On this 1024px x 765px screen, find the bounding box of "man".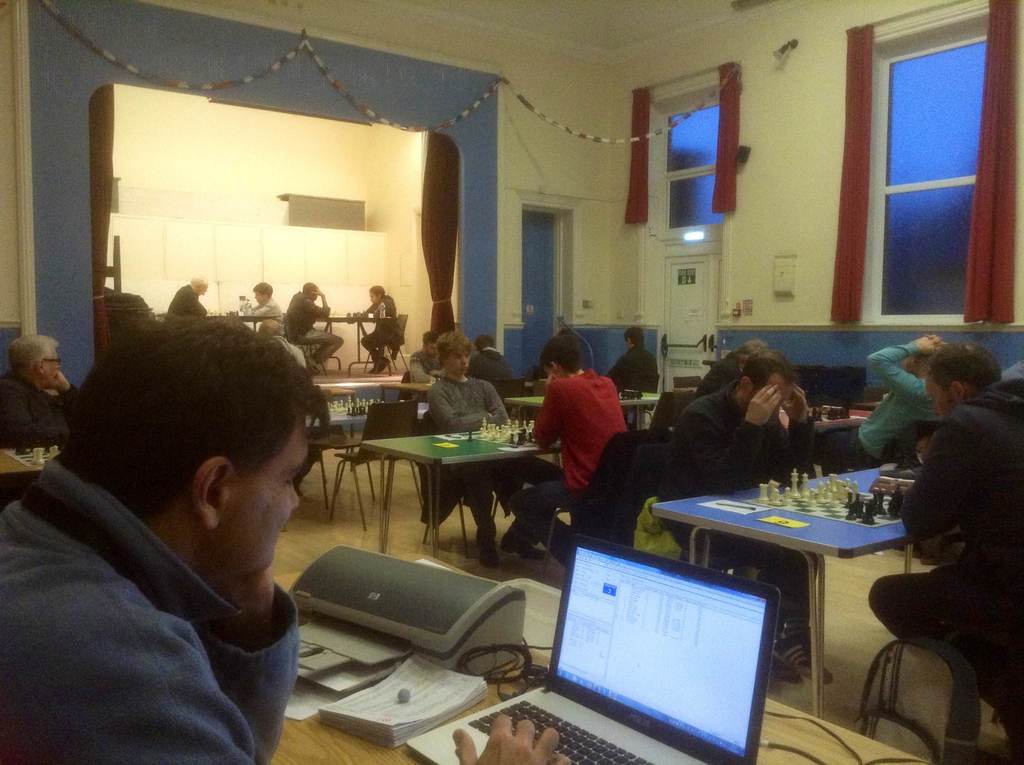
Bounding box: {"x1": 239, "y1": 280, "x2": 284, "y2": 336}.
